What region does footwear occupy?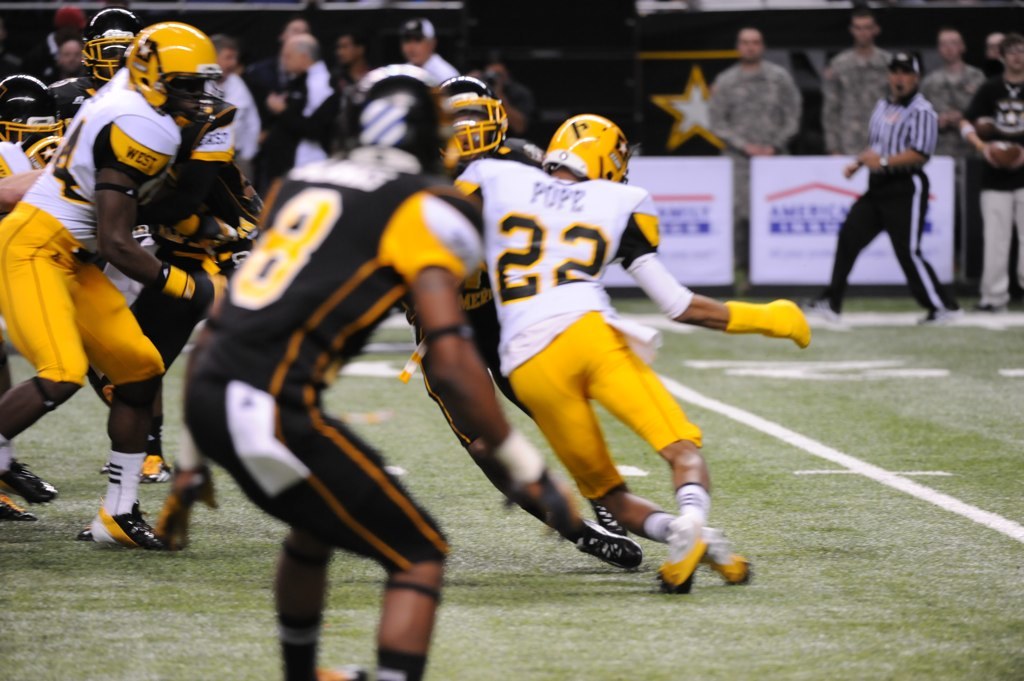
left=86, top=485, right=161, bottom=567.
